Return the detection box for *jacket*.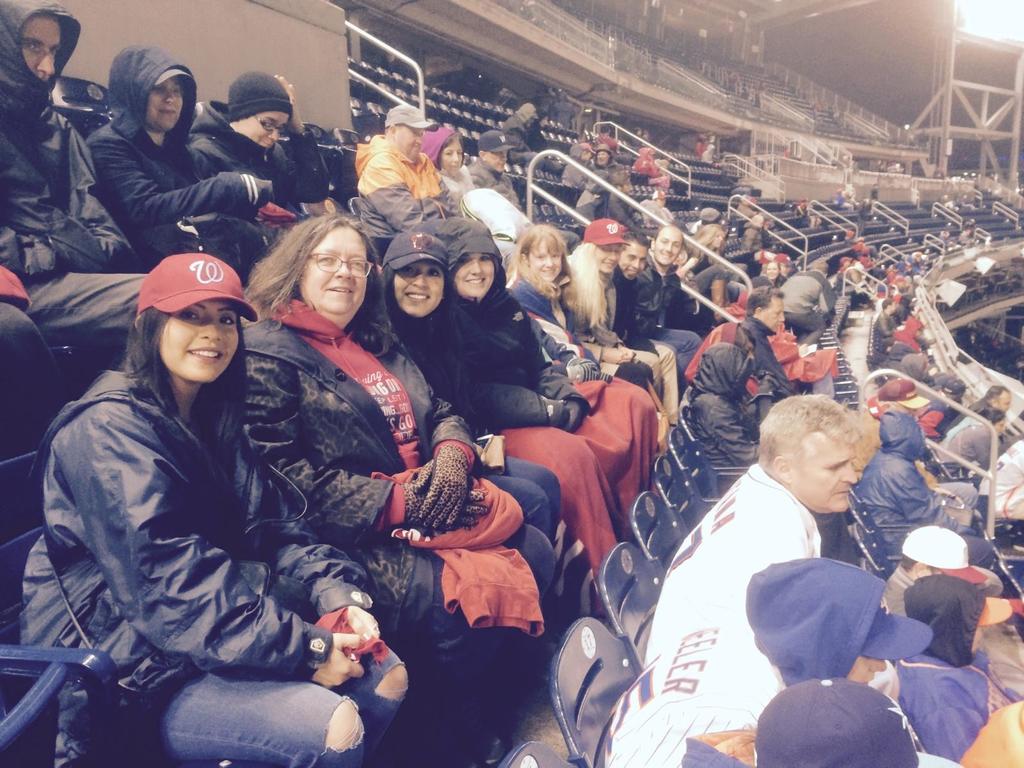
<box>84,47,276,260</box>.
